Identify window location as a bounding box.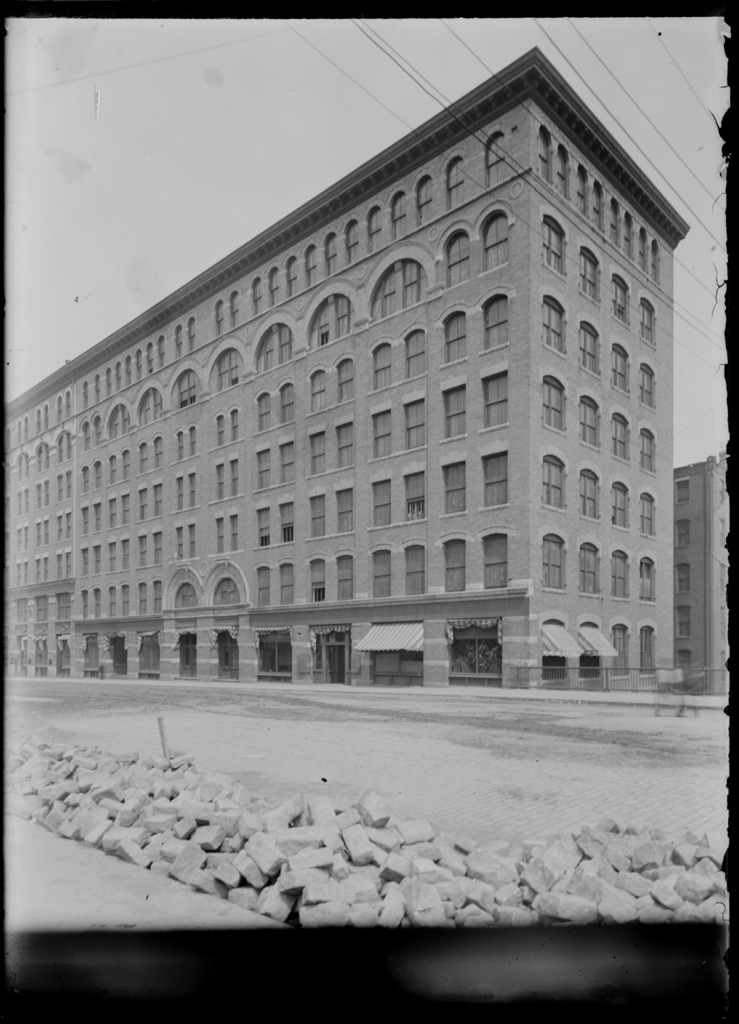
detection(677, 649, 691, 685).
